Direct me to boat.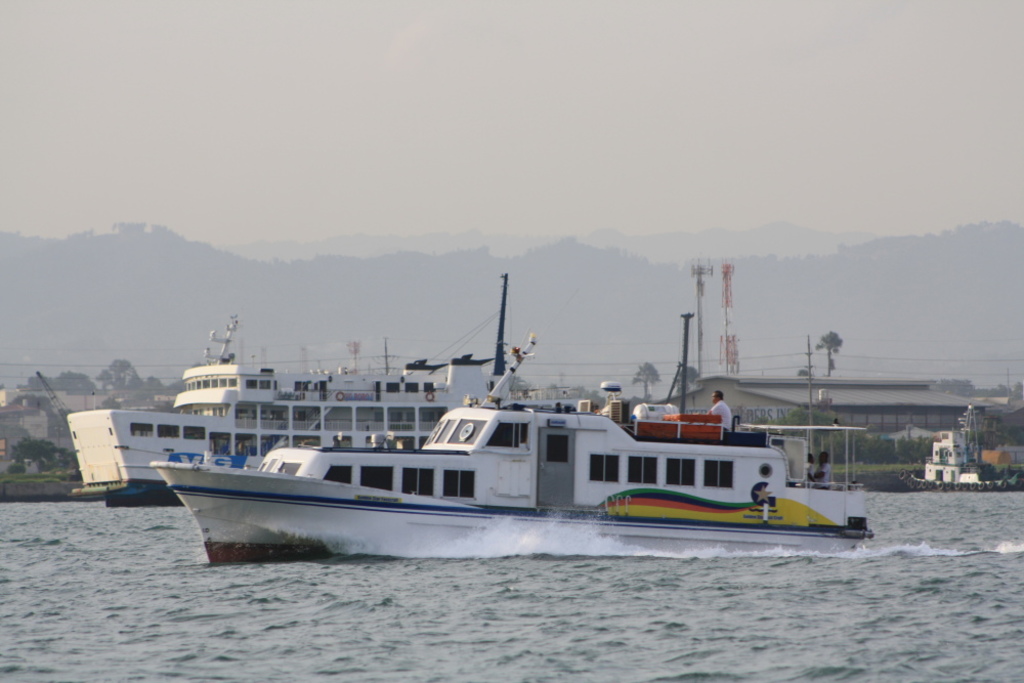
Direction: 906 404 1020 492.
